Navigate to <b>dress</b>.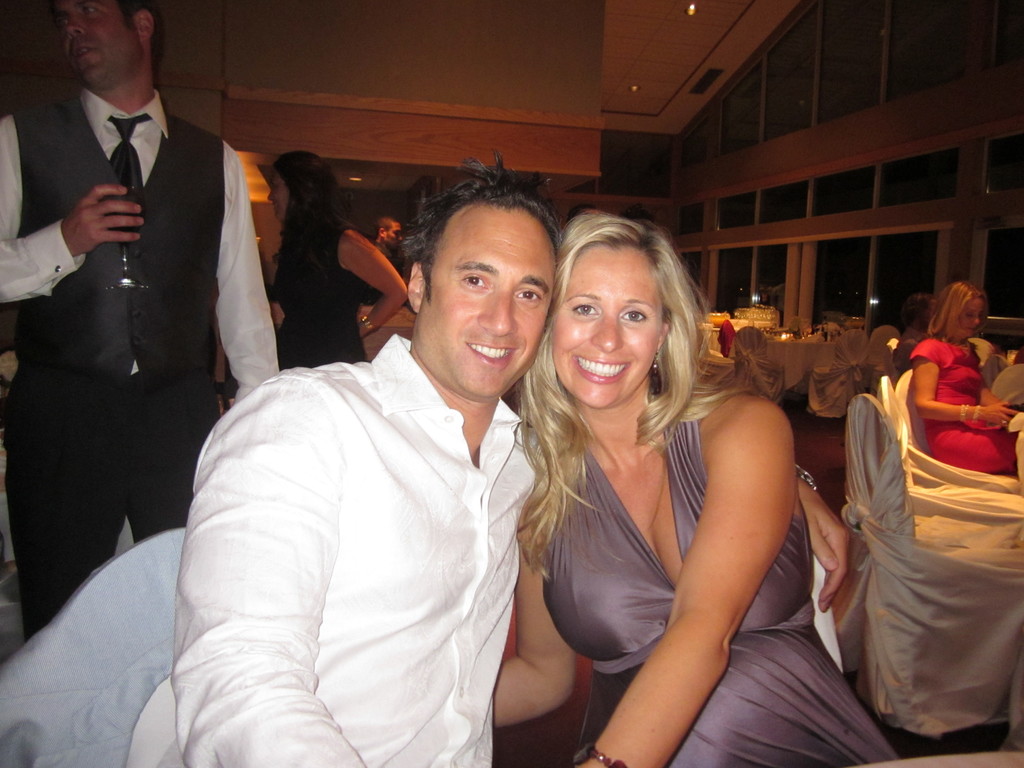
Navigation target: Rect(276, 230, 371, 373).
